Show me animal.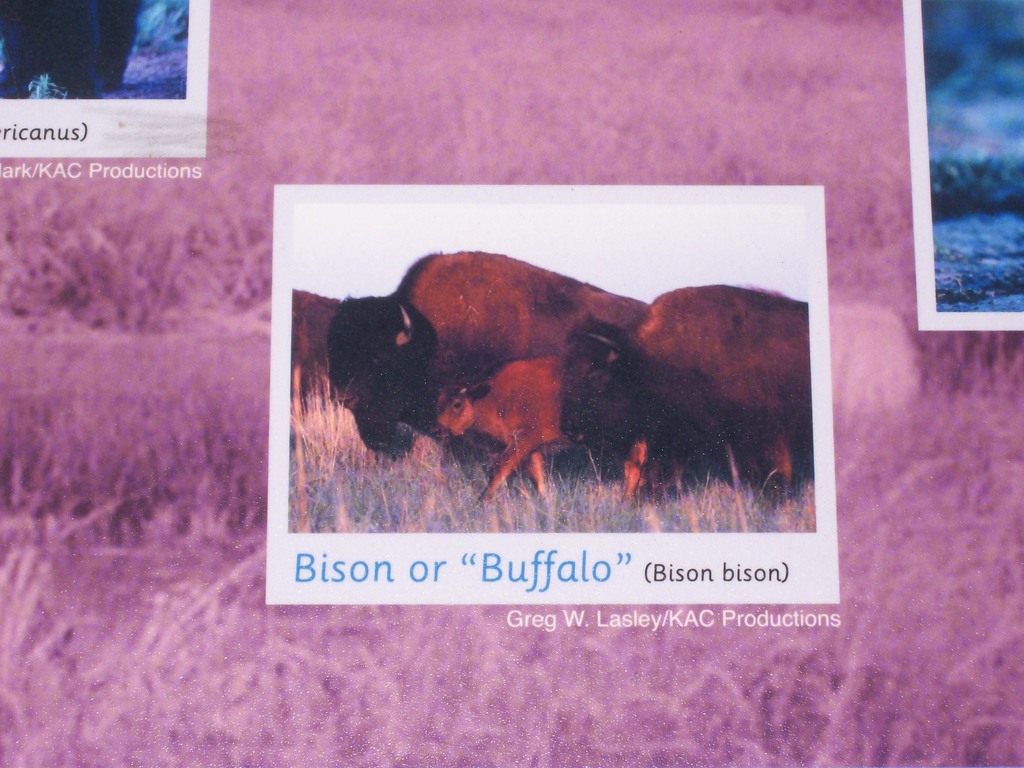
animal is here: box=[324, 252, 652, 463].
